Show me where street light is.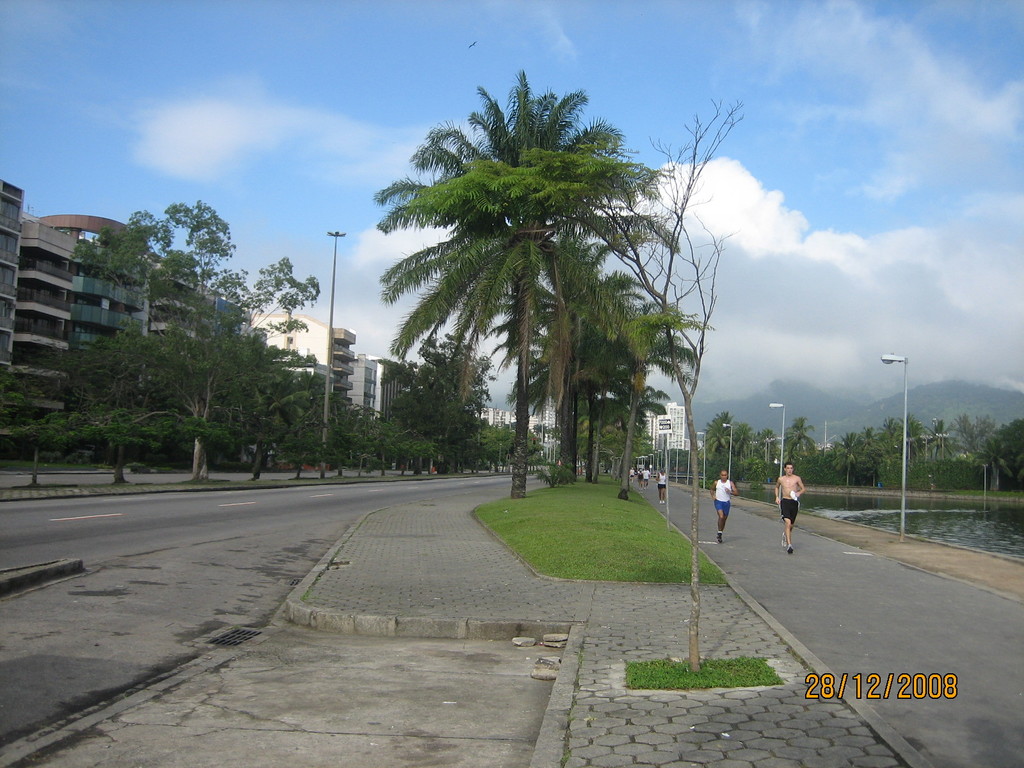
street light is at (left=696, top=432, right=707, bottom=486).
